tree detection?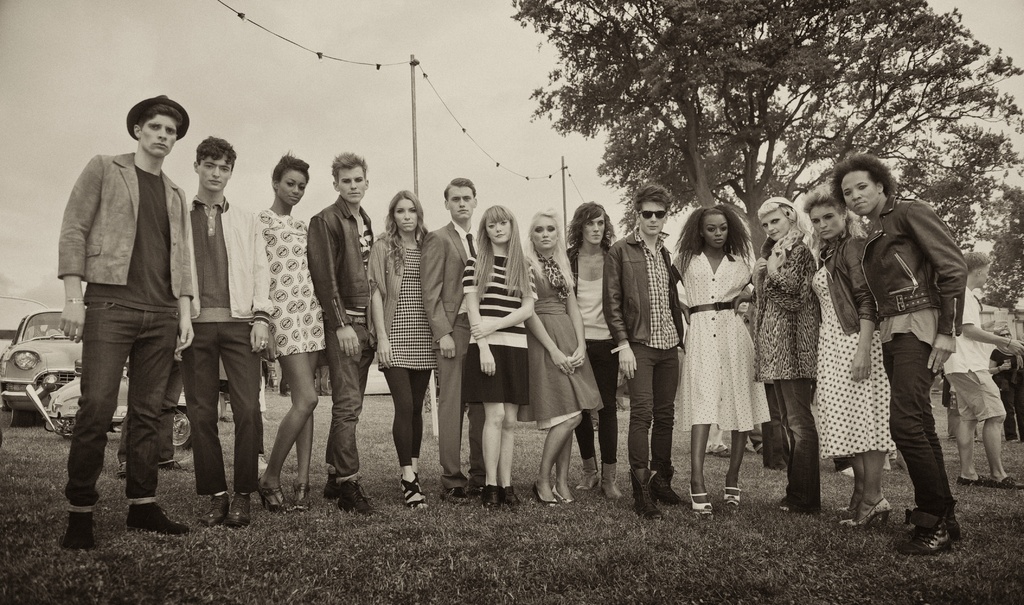
[483, 35, 997, 225]
